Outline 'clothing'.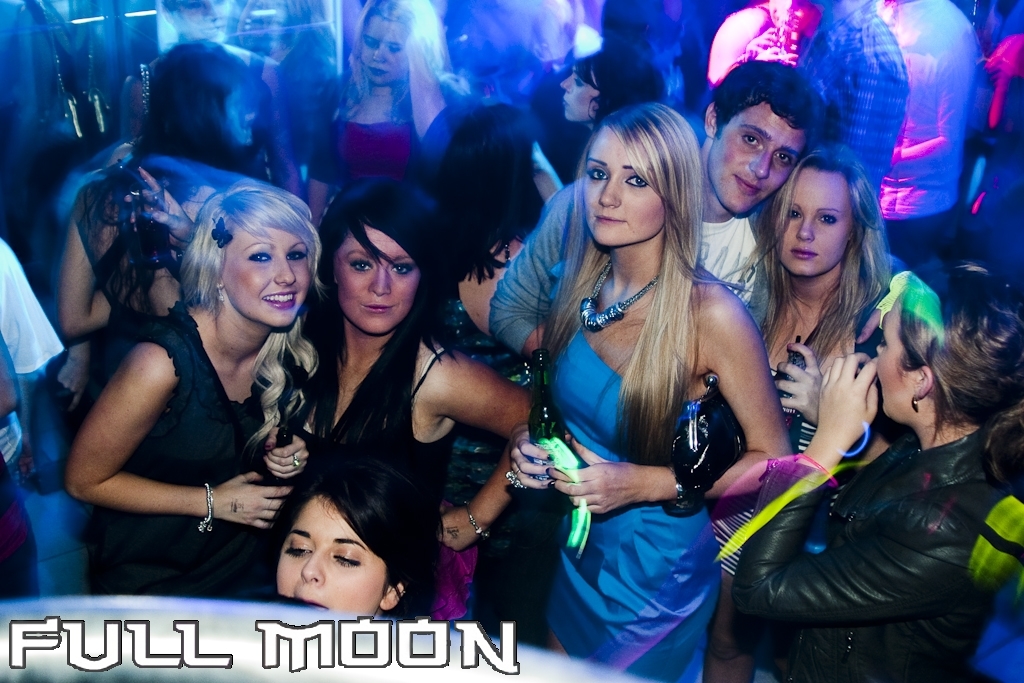
Outline: Rect(804, 4, 903, 208).
